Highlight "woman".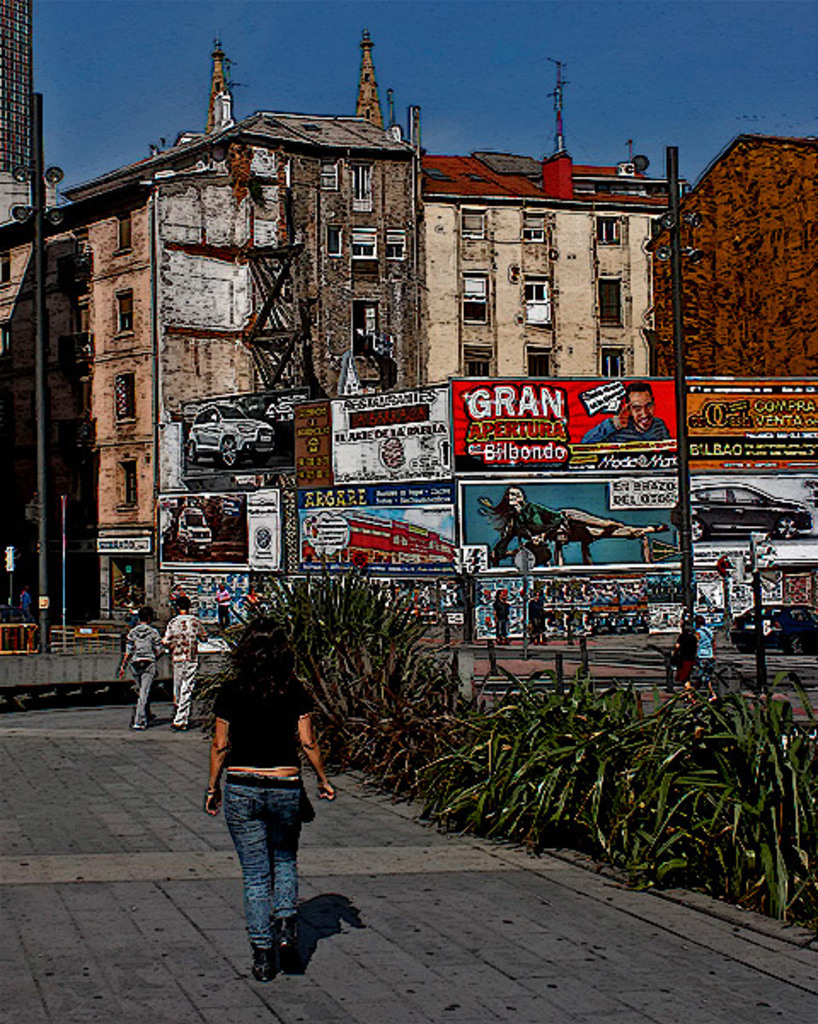
Highlighted region: 482 479 654 564.
